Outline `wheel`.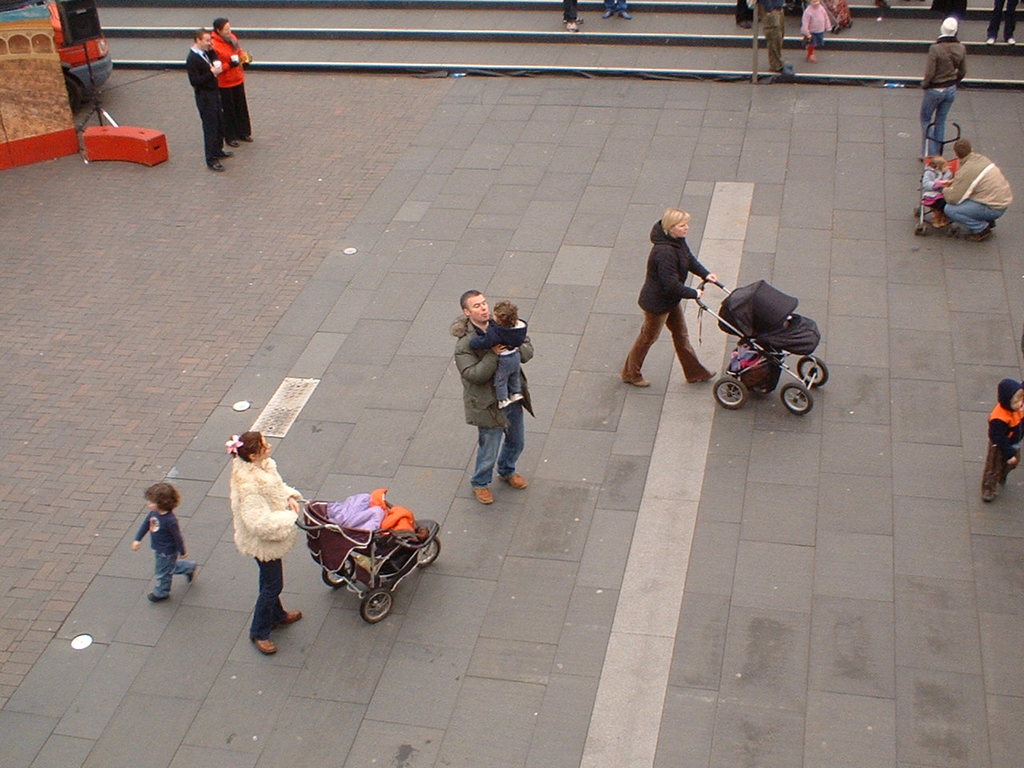
Outline: 418:538:440:568.
